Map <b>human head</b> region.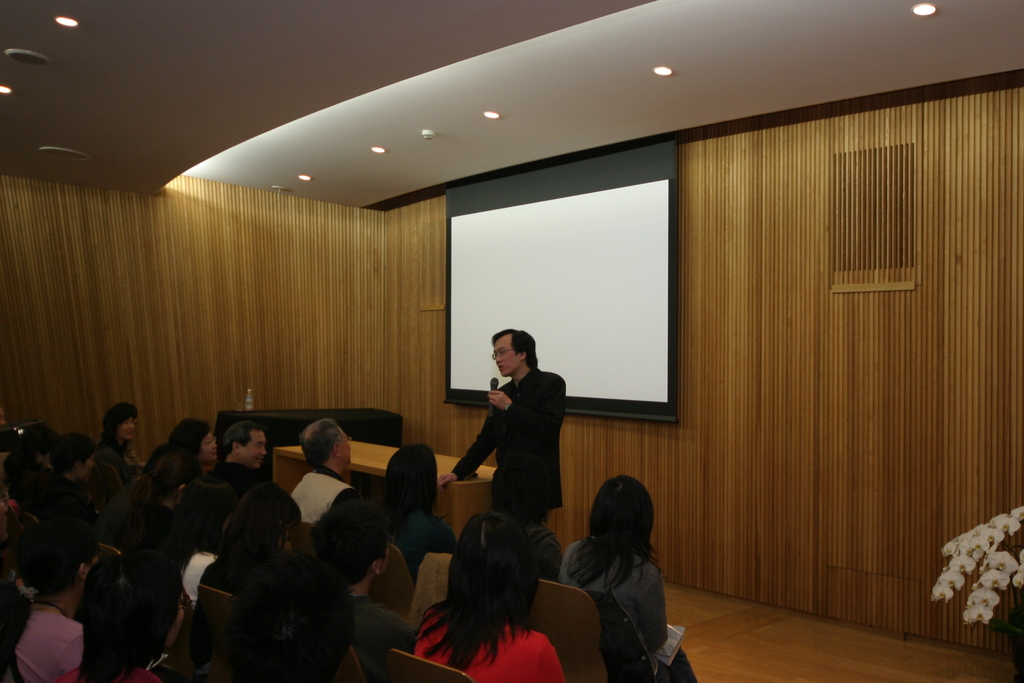
Mapped to [529,524,560,579].
